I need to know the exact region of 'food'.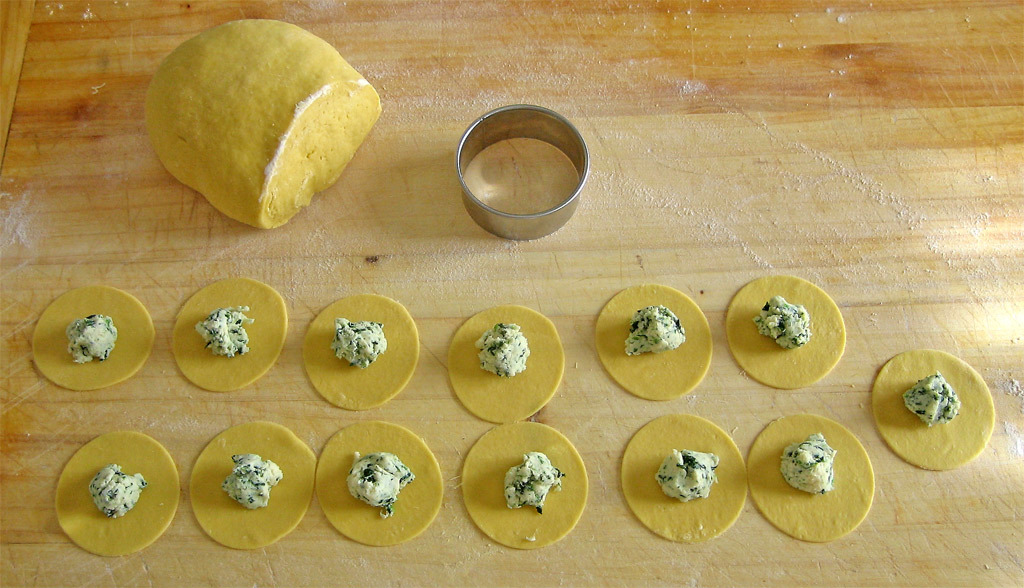
Region: crop(64, 314, 115, 364).
